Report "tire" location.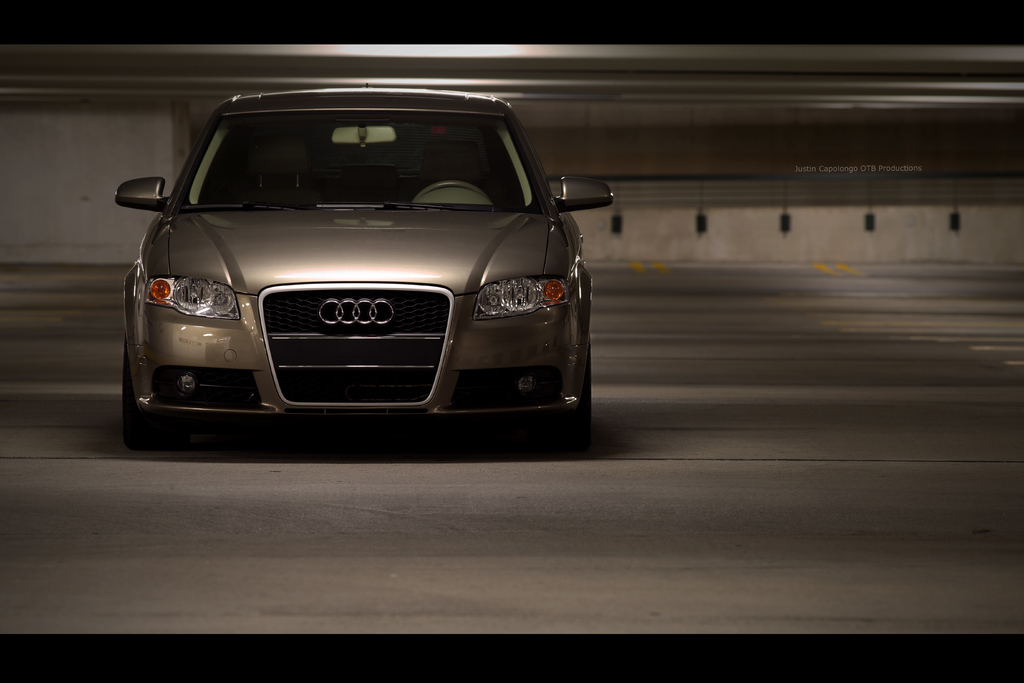
Report: bbox=(122, 342, 187, 449).
